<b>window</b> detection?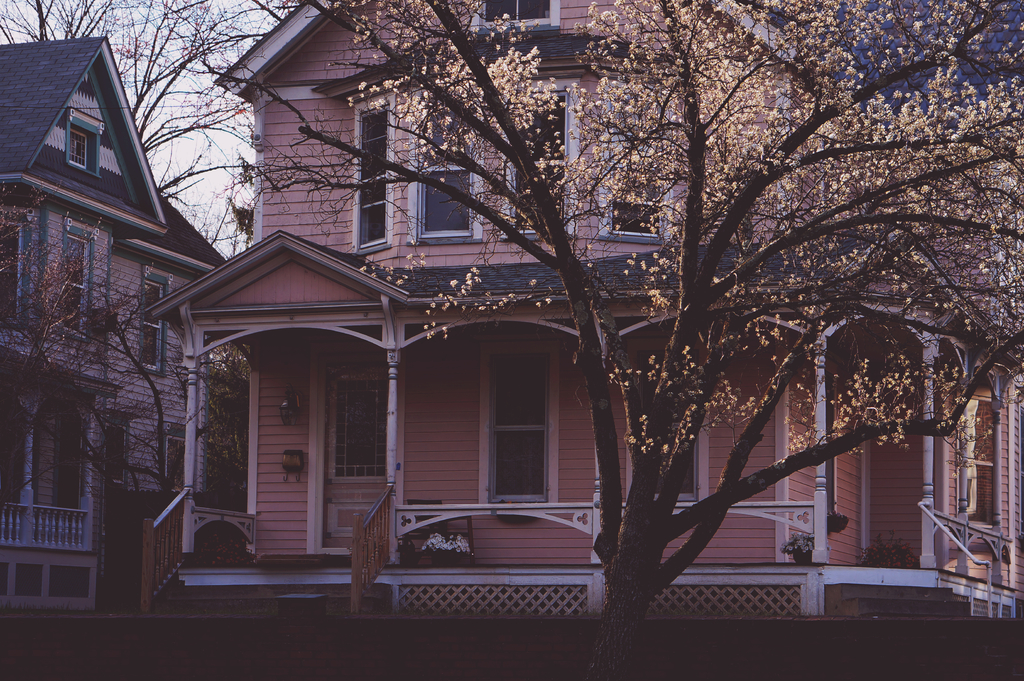
58, 219, 89, 340
